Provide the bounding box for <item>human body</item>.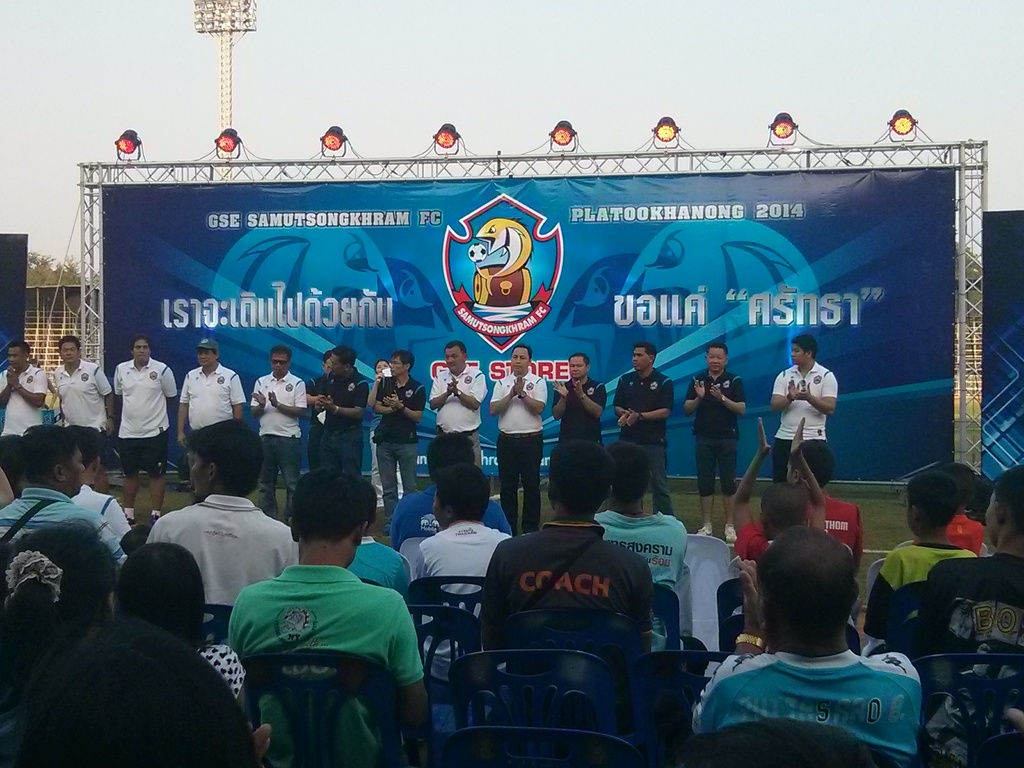
bbox(887, 549, 1023, 767).
